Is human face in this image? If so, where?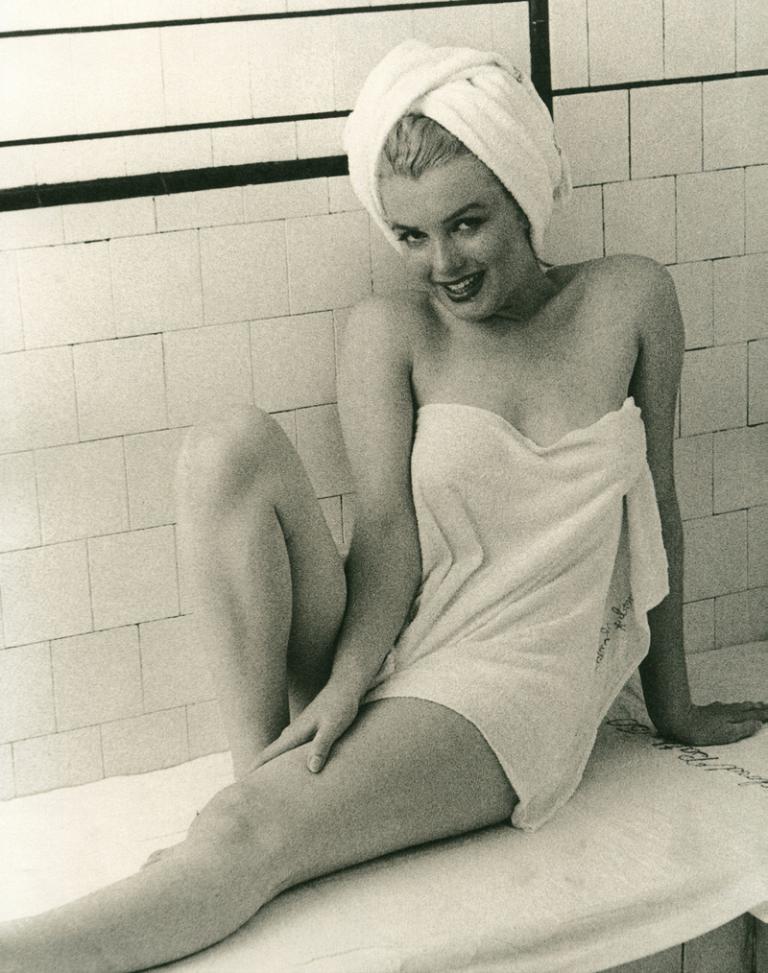
Yes, at (379,148,544,328).
